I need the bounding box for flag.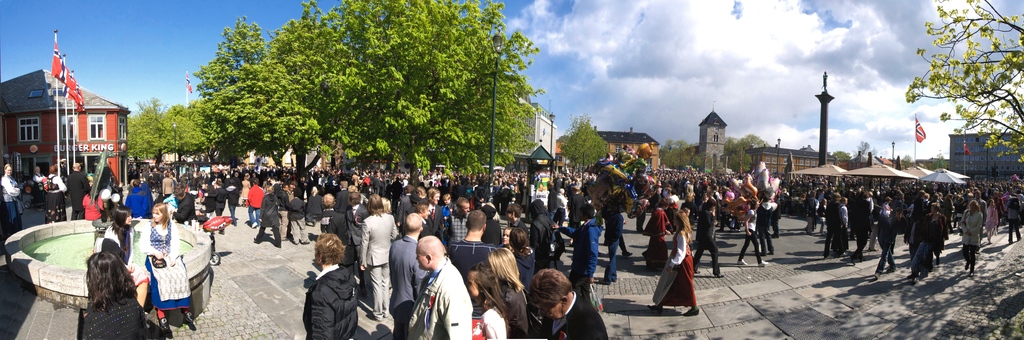
Here it is: <bbox>47, 36, 67, 83</bbox>.
